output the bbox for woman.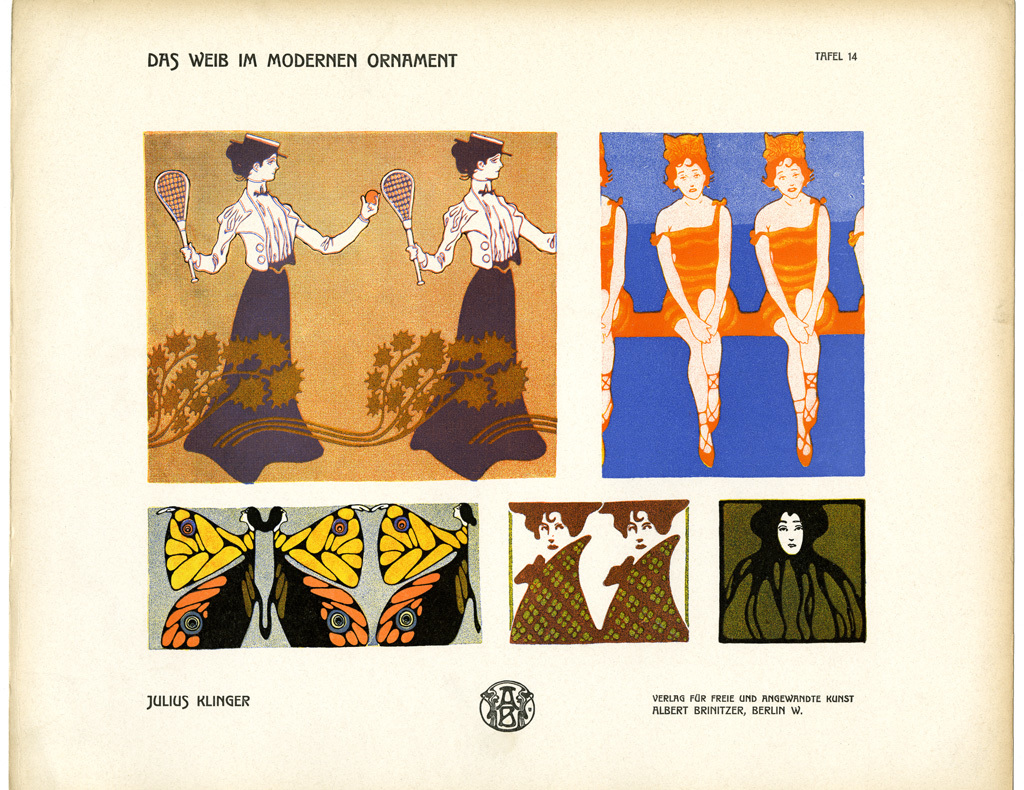
bbox=(847, 177, 872, 332).
